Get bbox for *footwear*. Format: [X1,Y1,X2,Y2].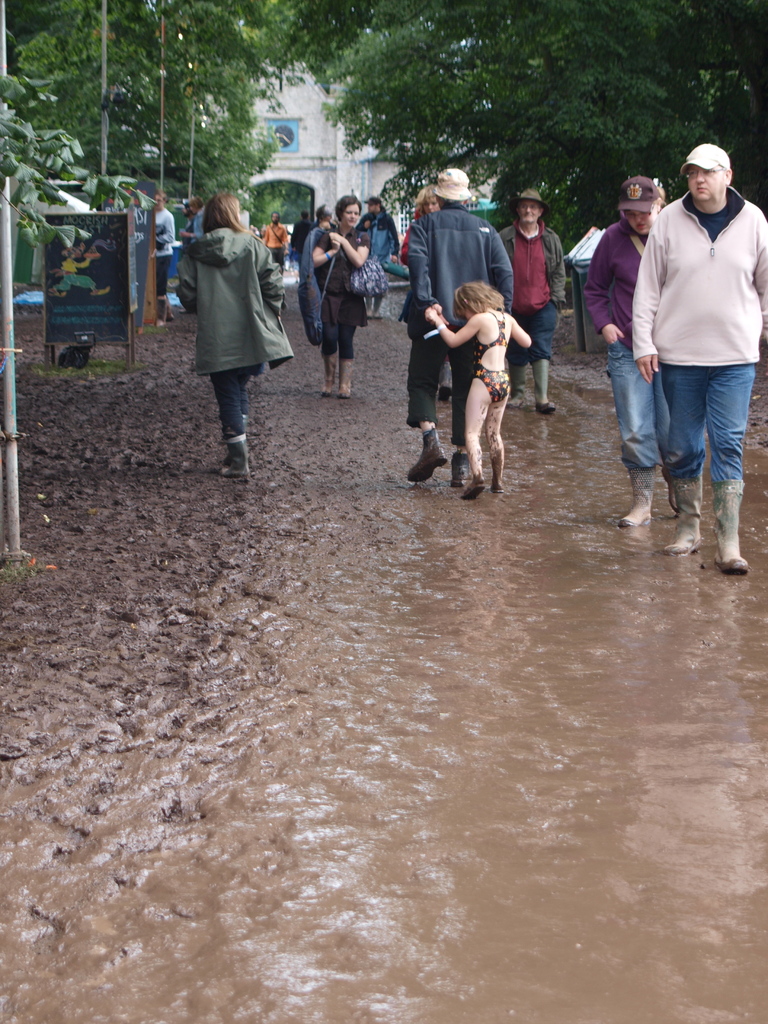
[317,352,336,403].
